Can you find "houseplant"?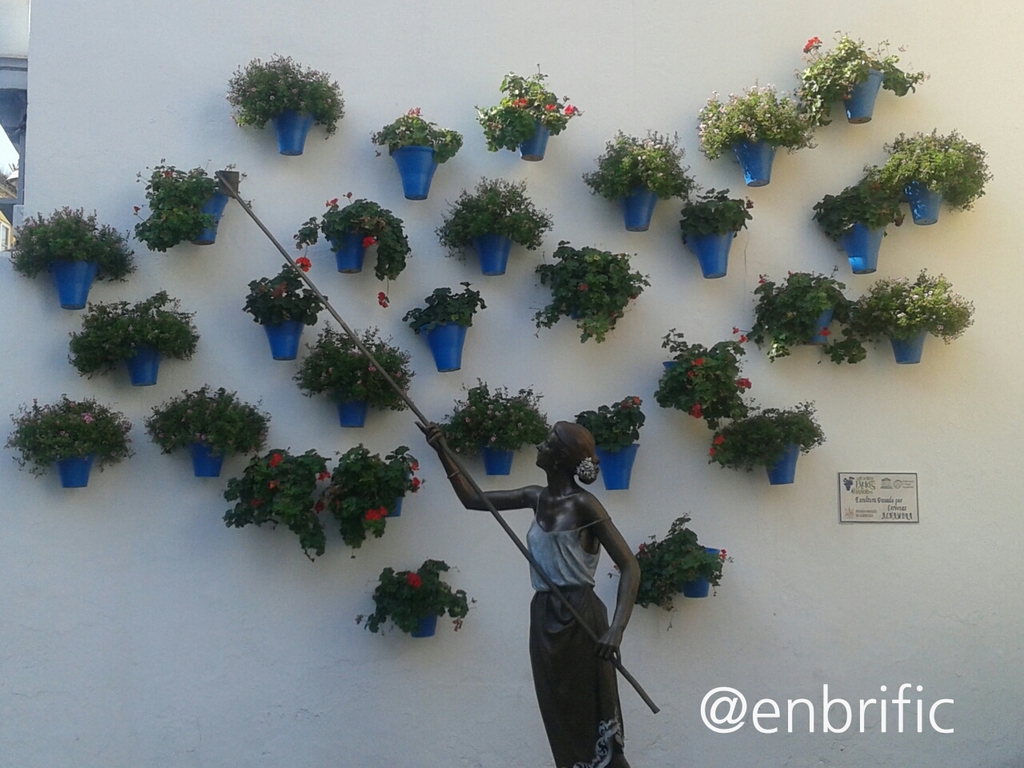
Yes, bounding box: detection(818, 262, 978, 366).
